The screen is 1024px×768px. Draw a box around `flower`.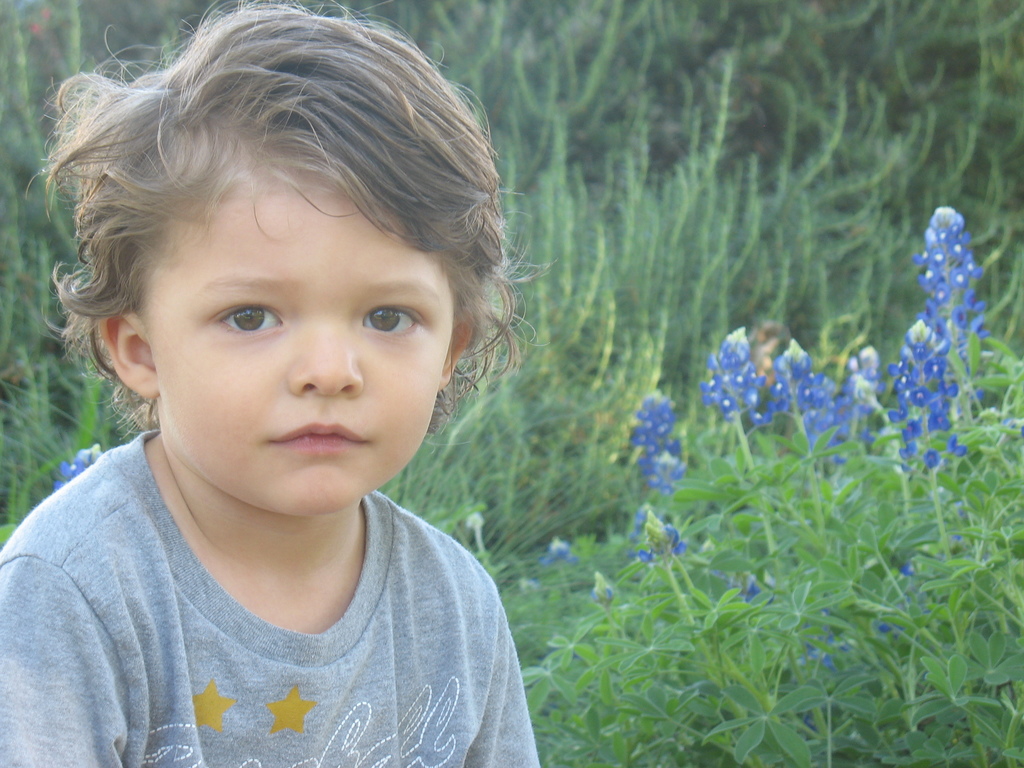
<box>628,389,673,454</box>.
